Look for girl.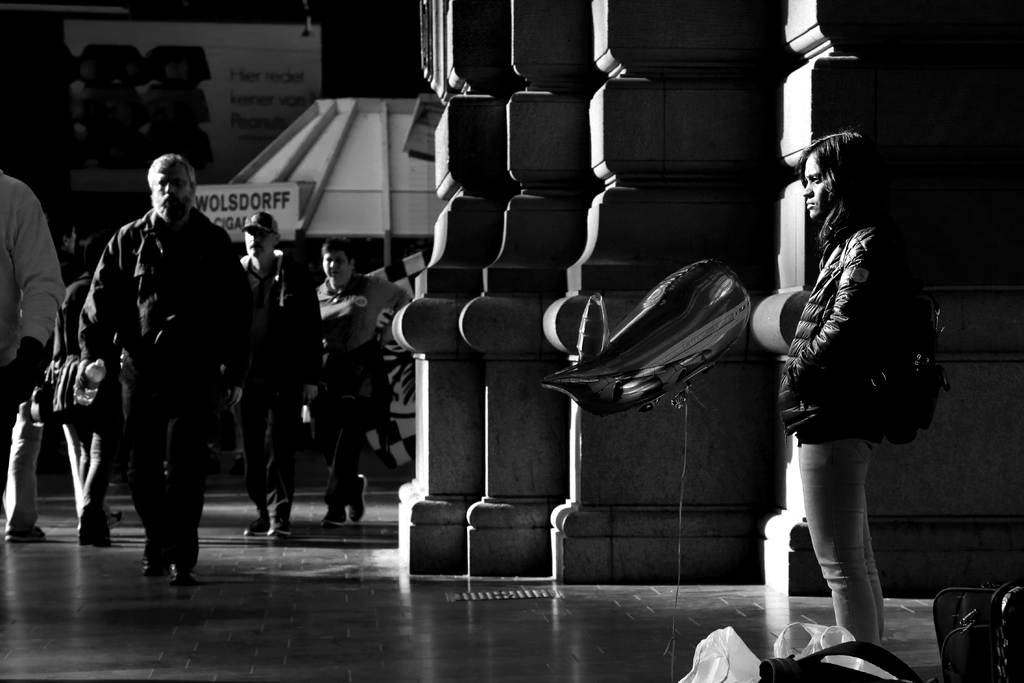
Found: 778:133:952:643.
